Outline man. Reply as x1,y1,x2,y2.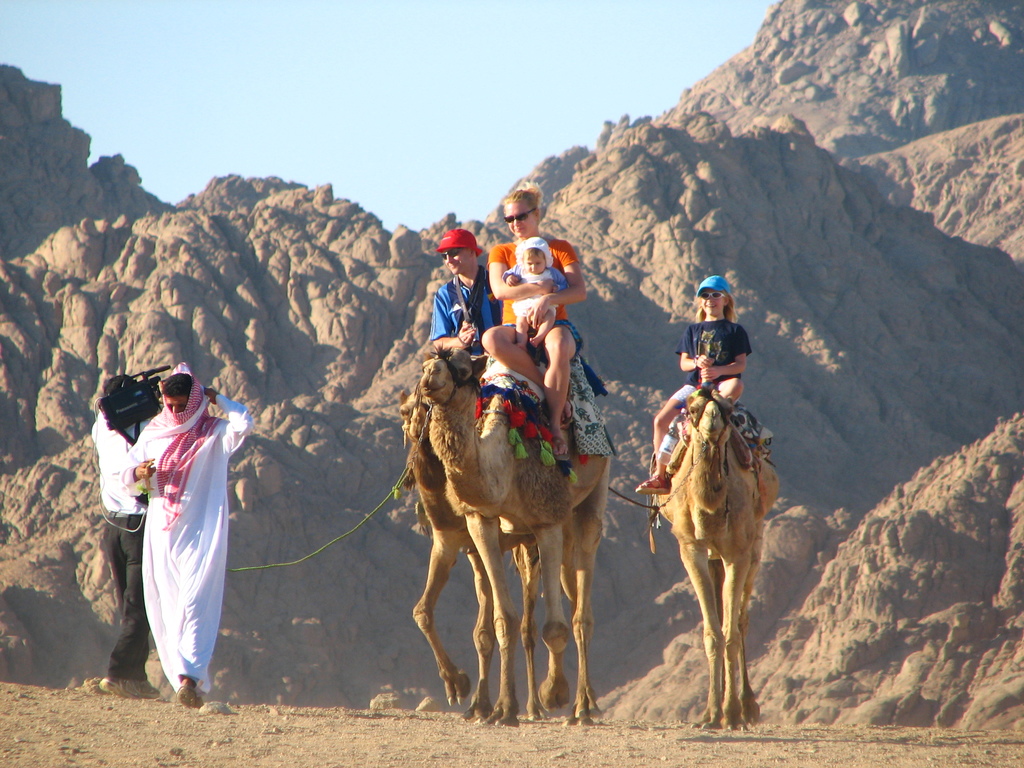
88,383,157,698.
